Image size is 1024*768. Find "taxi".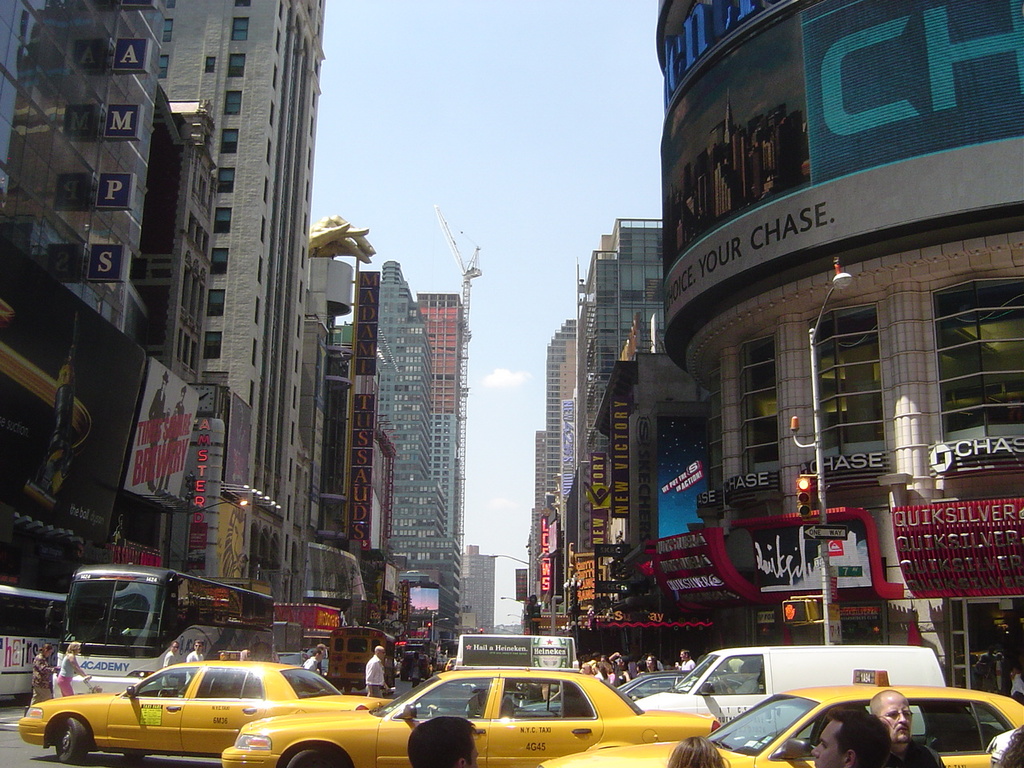
[16, 655, 394, 765].
